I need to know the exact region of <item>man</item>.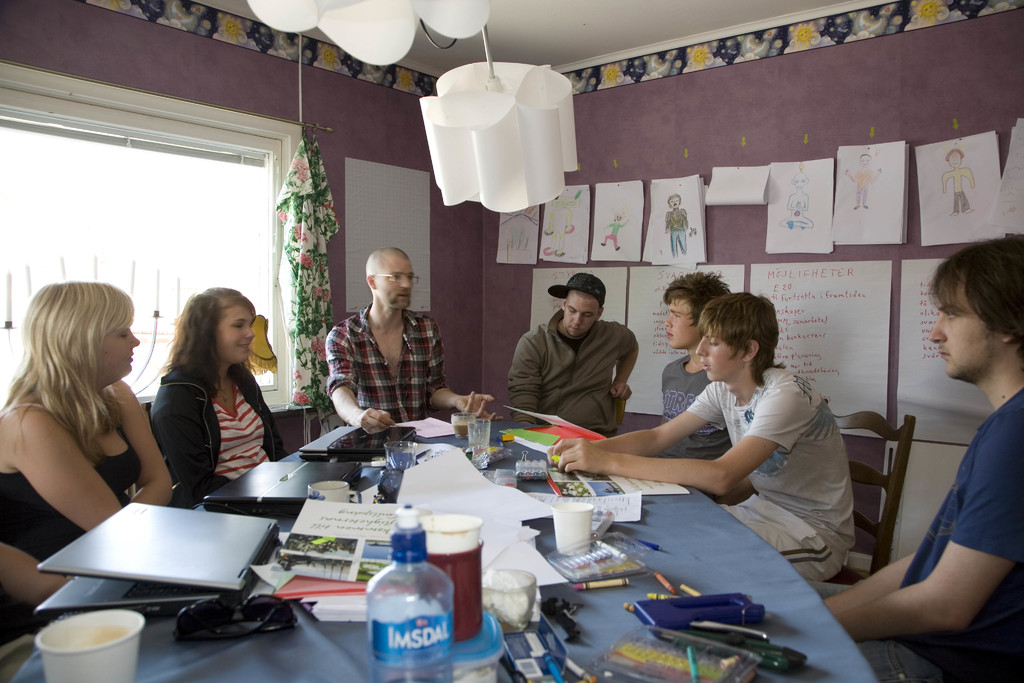
Region: [x1=664, y1=194, x2=692, y2=255].
